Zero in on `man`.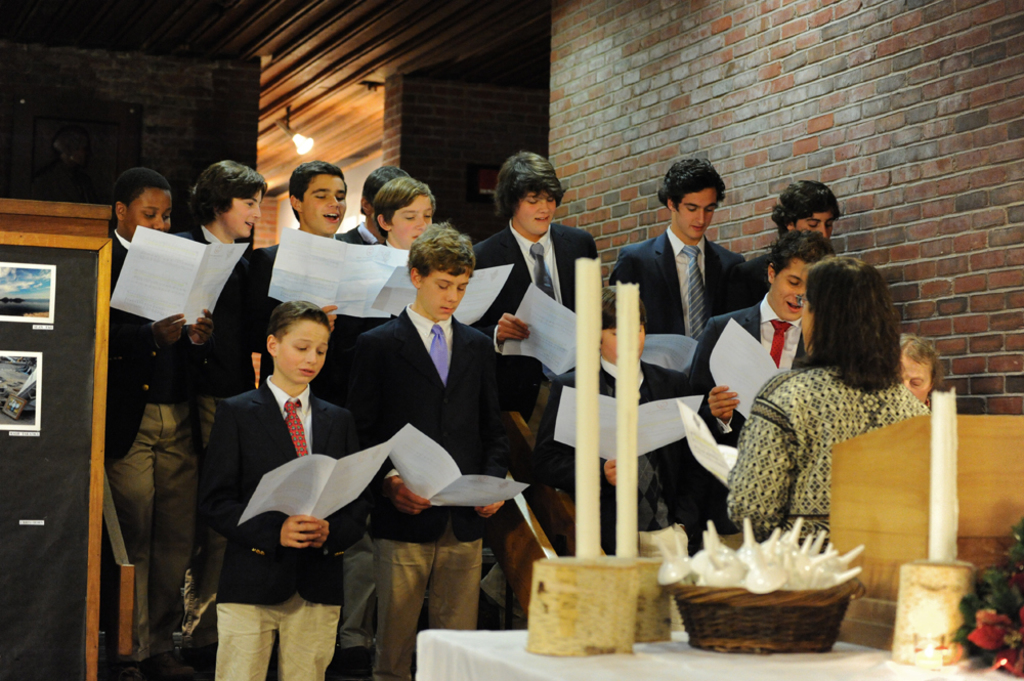
Zeroed in: bbox(609, 159, 750, 527).
